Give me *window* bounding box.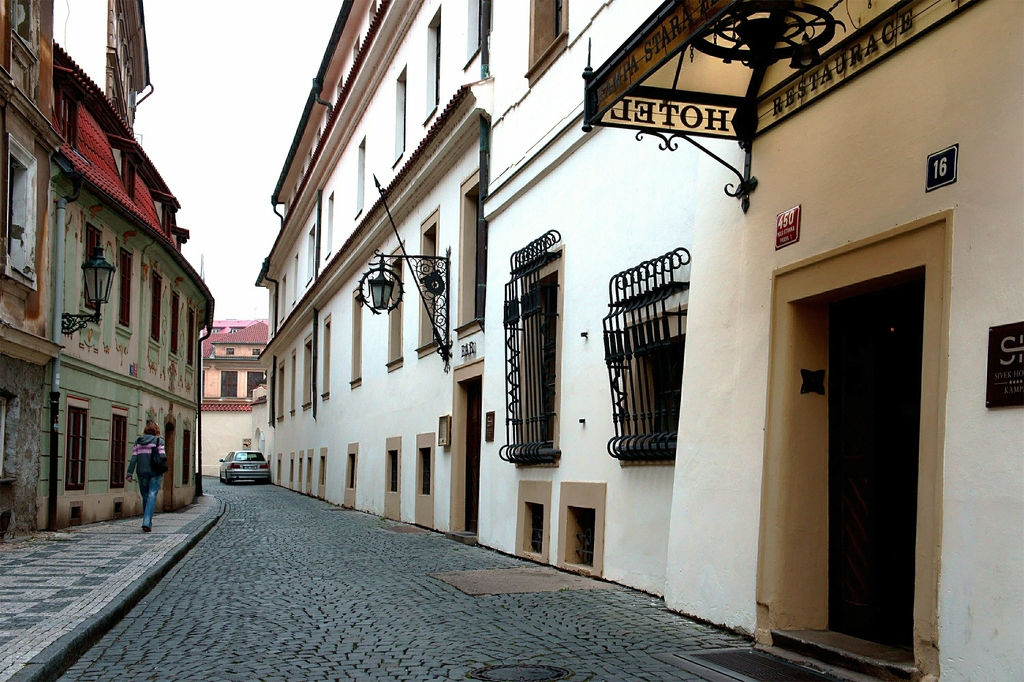
Rect(518, 473, 552, 567).
